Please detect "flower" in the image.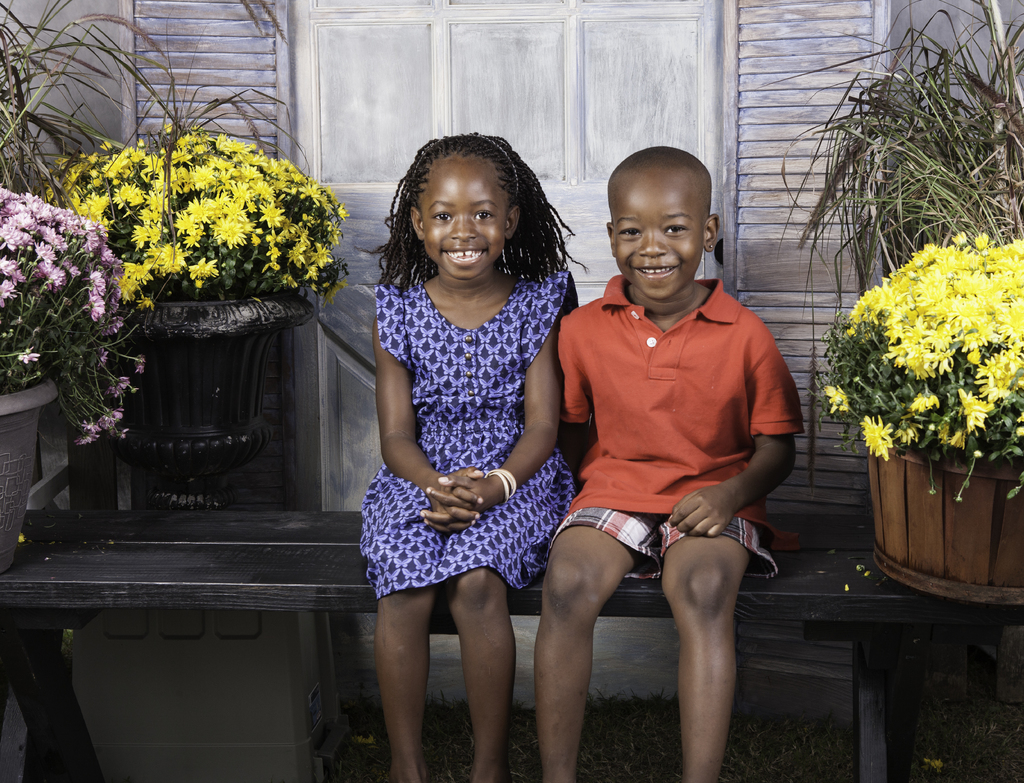
box=[134, 354, 148, 374].
